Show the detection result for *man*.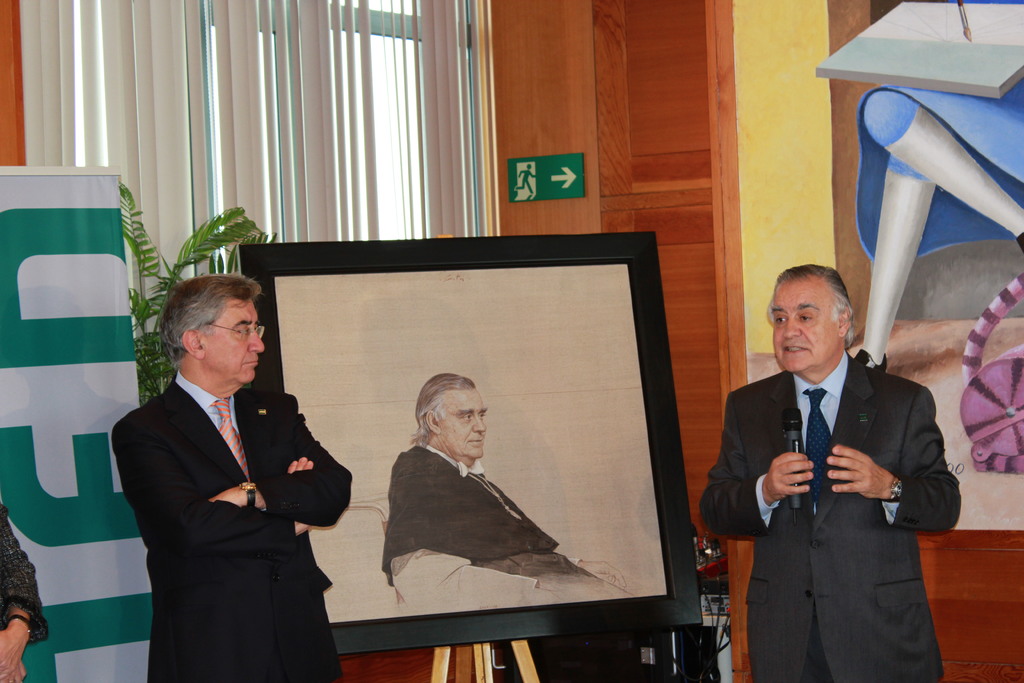
[left=696, top=259, right=963, bottom=682].
